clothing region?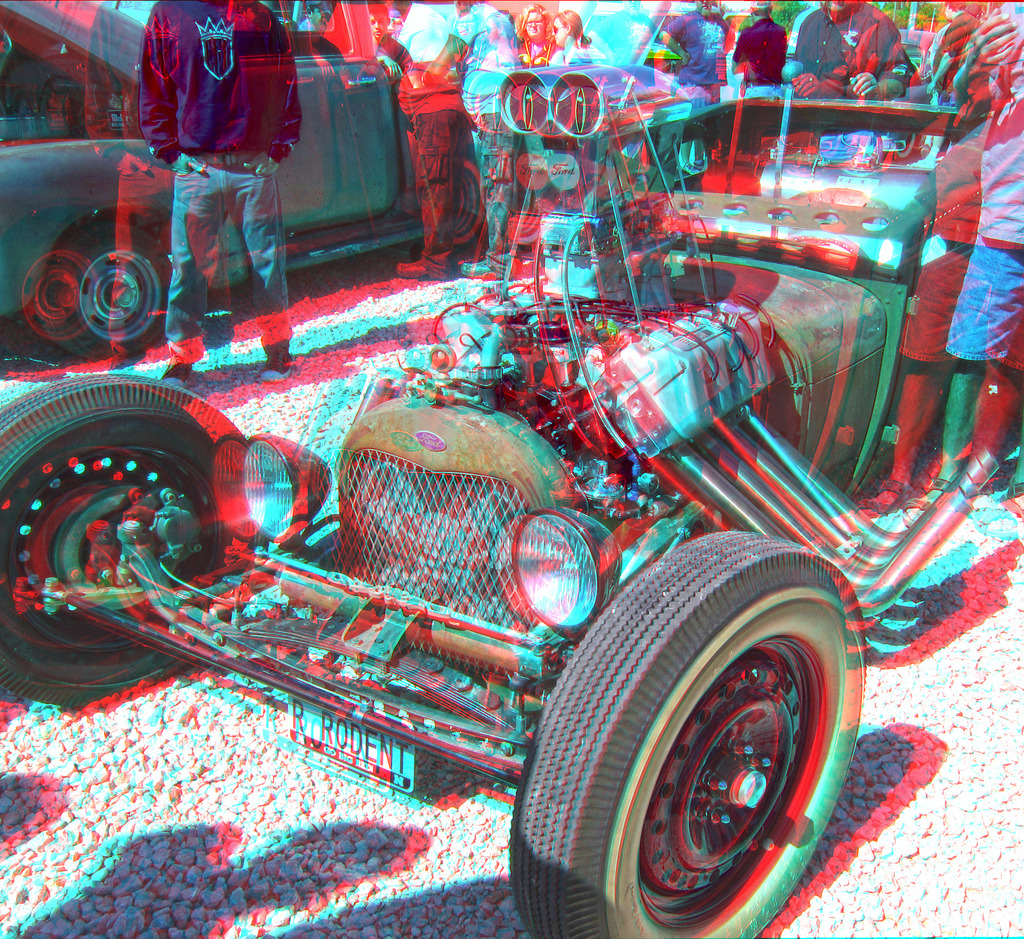
region(788, 0, 906, 97)
